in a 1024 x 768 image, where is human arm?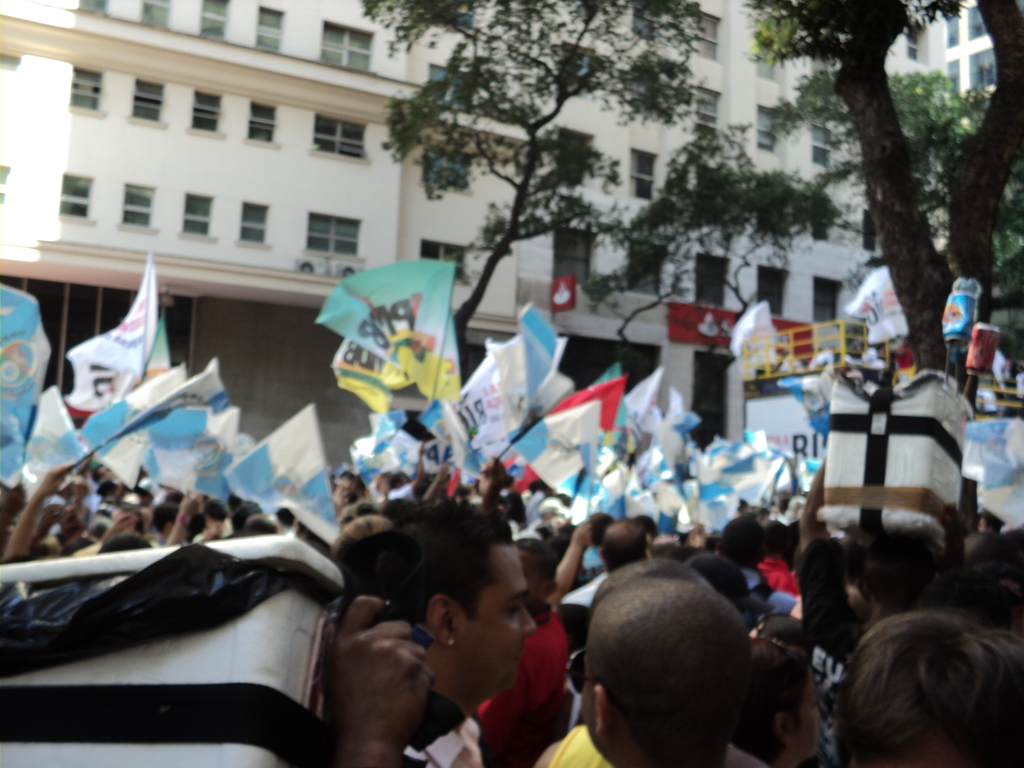
(1, 463, 72, 559).
